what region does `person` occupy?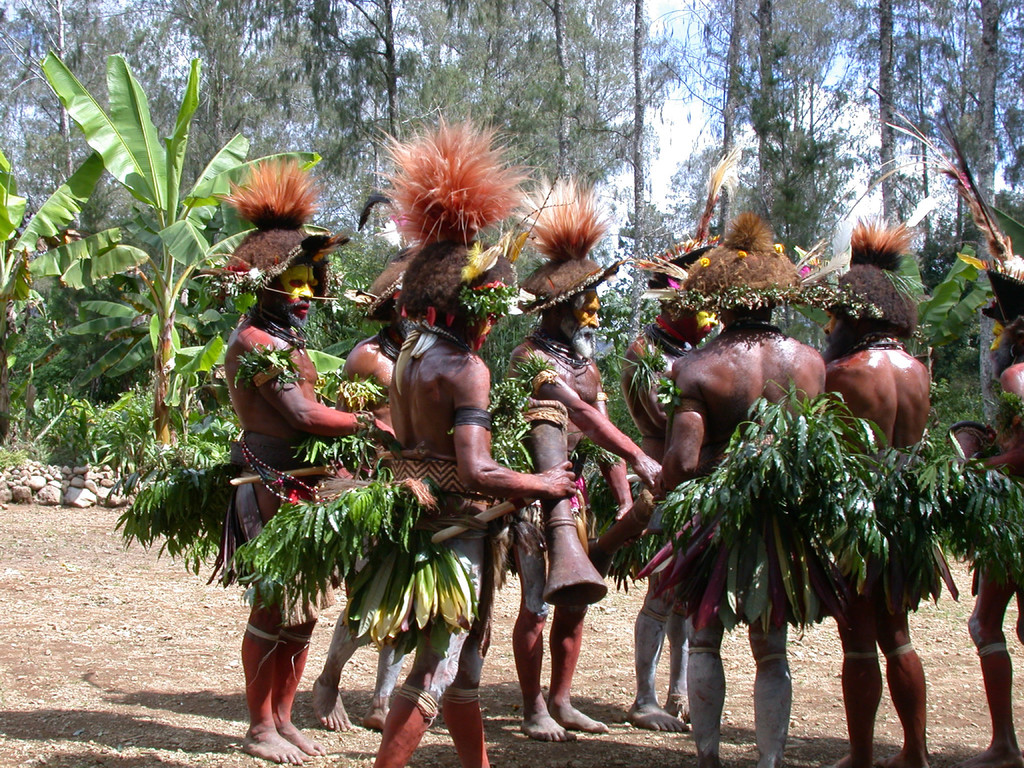
bbox(948, 321, 1023, 767).
